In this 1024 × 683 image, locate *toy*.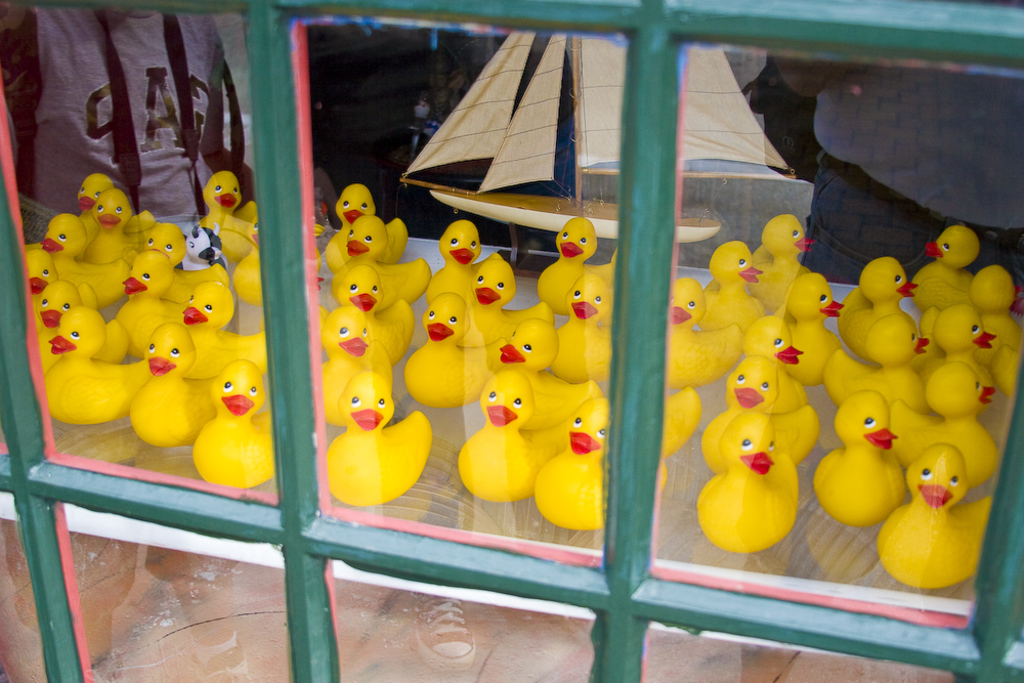
Bounding box: locate(325, 184, 413, 276).
